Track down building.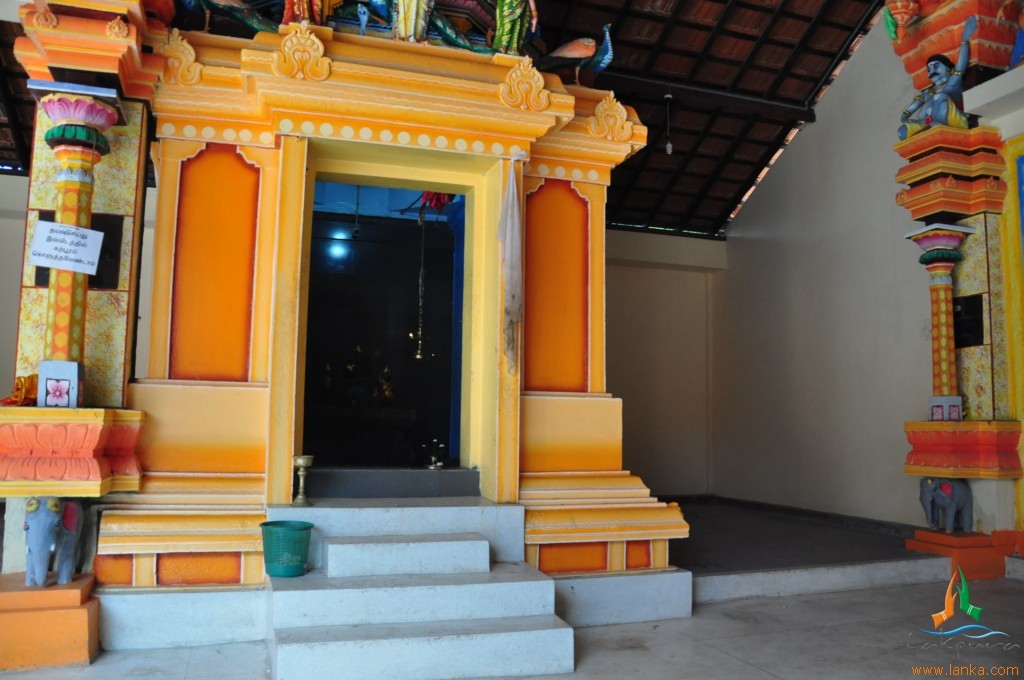
Tracked to (x1=0, y1=0, x2=1023, y2=679).
